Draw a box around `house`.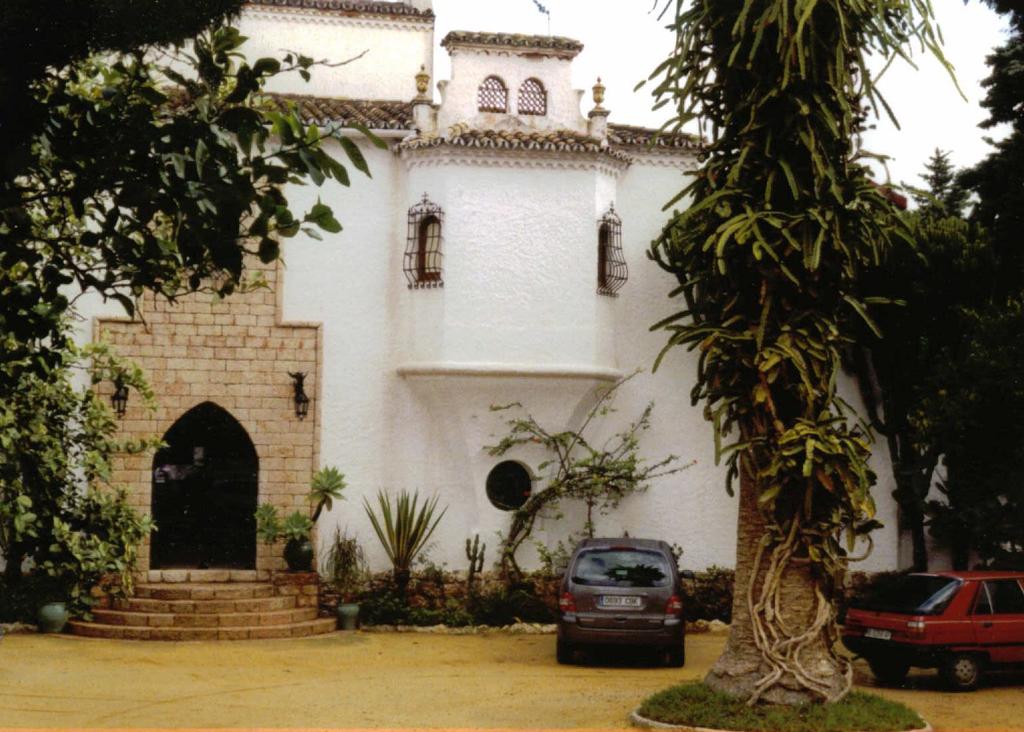
75, 0, 971, 668.
